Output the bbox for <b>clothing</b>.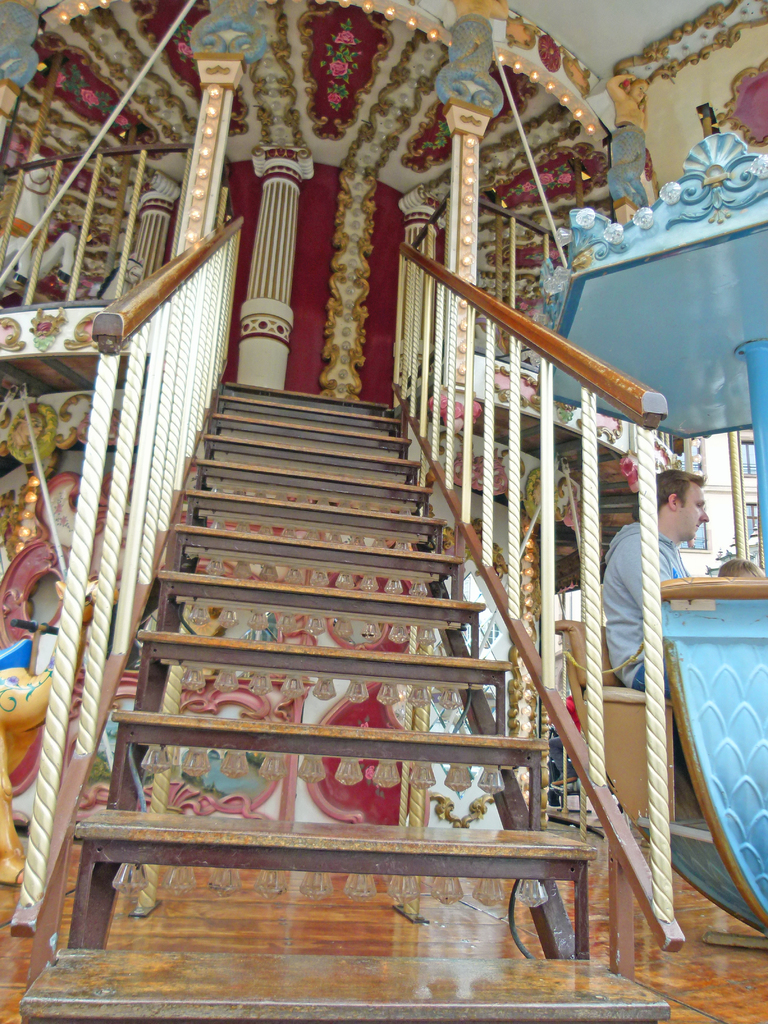
(596,520,694,698).
